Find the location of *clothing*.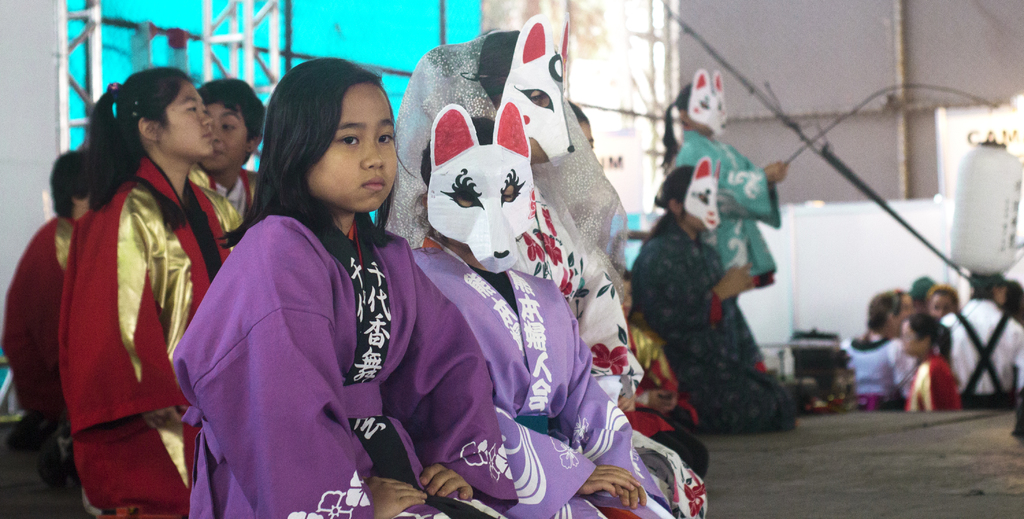
Location: bbox=(516, 188, 711, 518).
